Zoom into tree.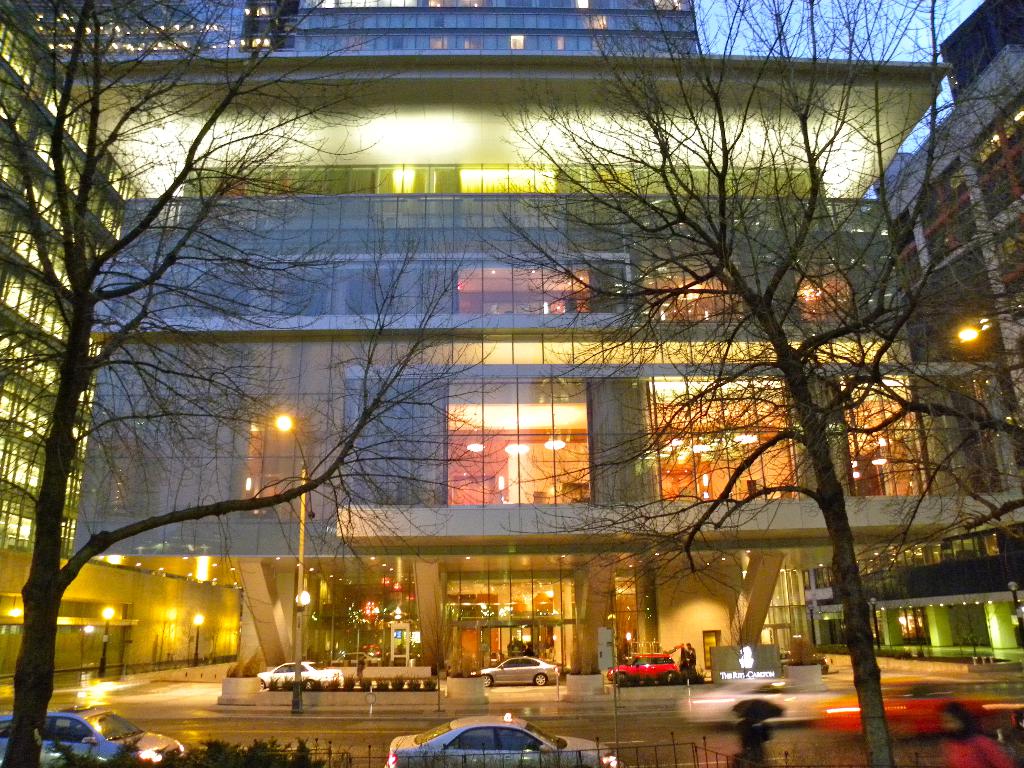
Zoom target: region(470, 0, 1023, 767).
